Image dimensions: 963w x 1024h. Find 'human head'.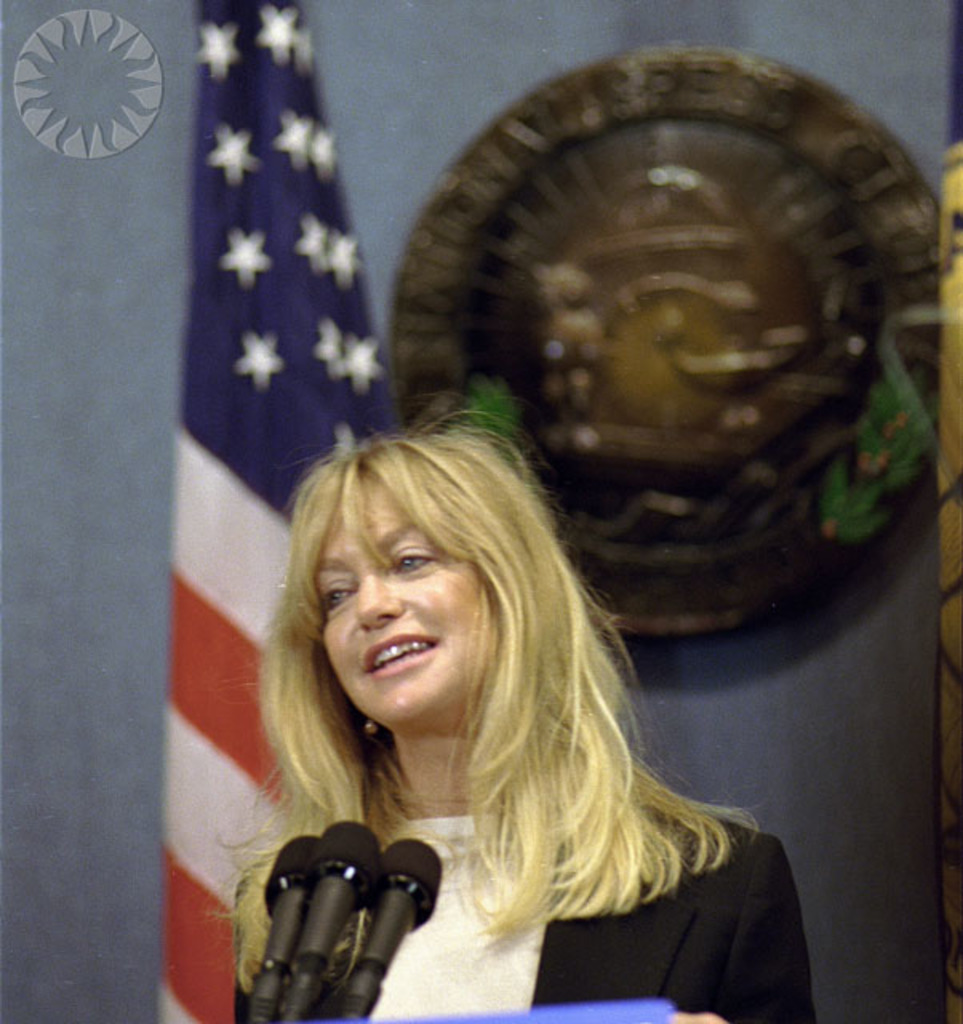
pyautogui.locateOnScreen(296, 429, 545, 726).
